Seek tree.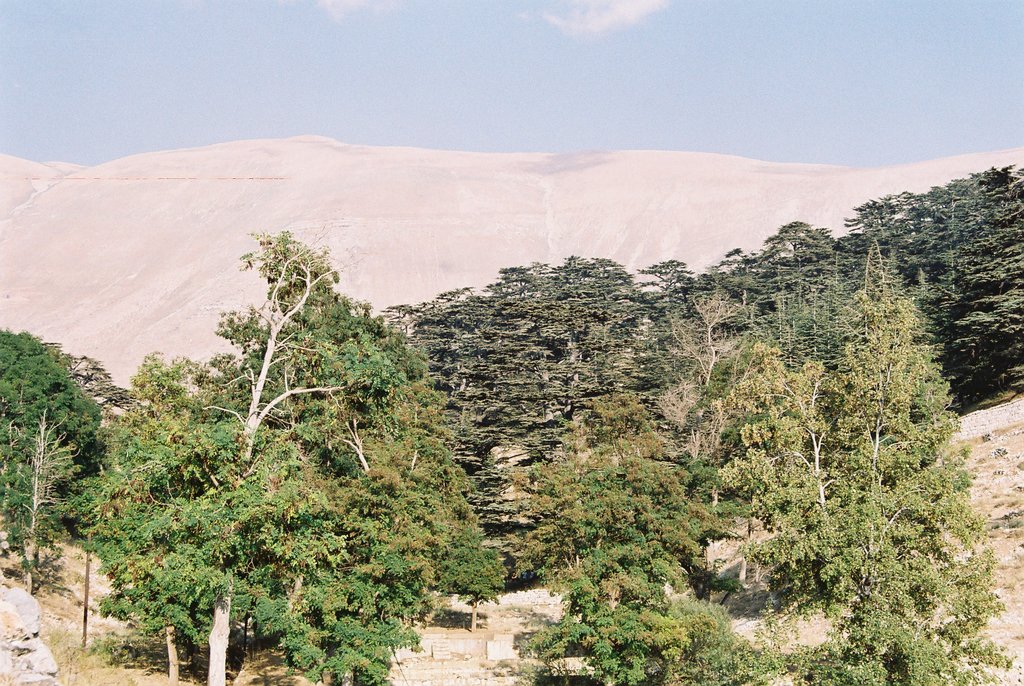
[left=93, top=224, right=515, bottom=680].
